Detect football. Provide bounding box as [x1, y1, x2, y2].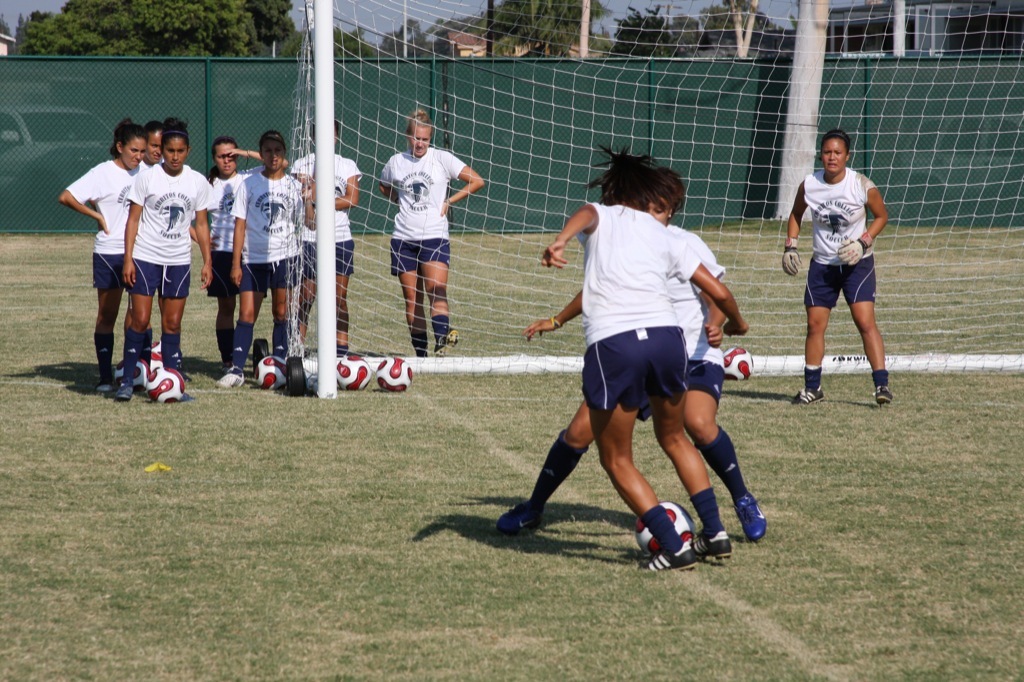
[255, 357, 298, 390].
